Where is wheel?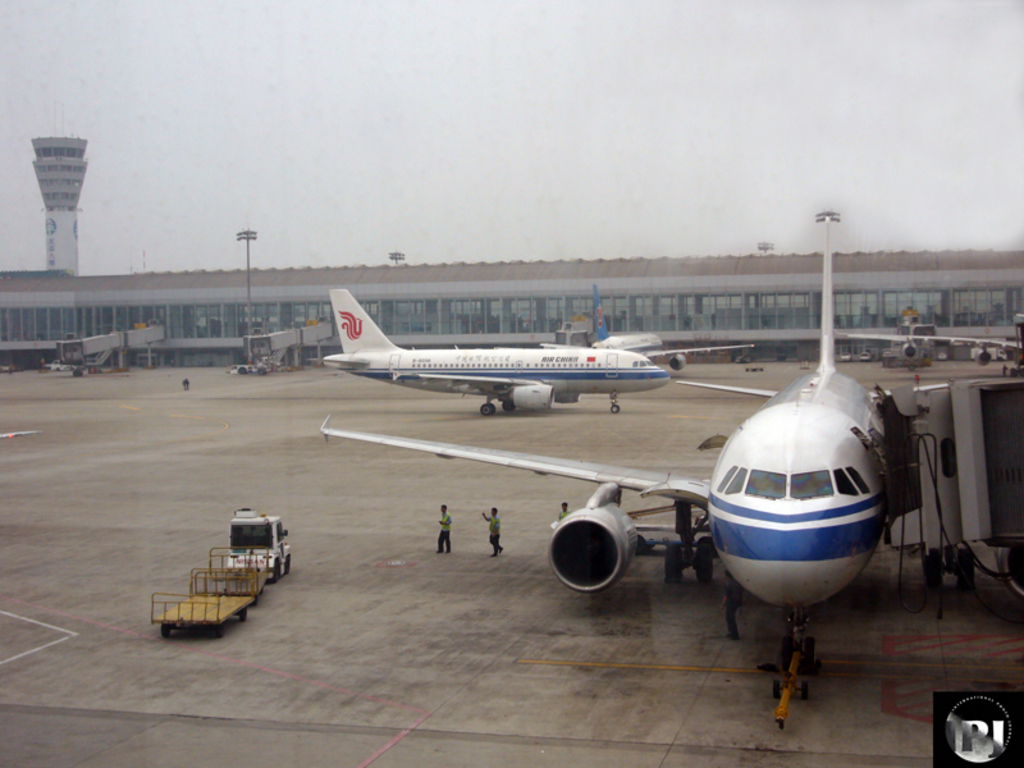
l=239, t=605, r=247, b=622.
